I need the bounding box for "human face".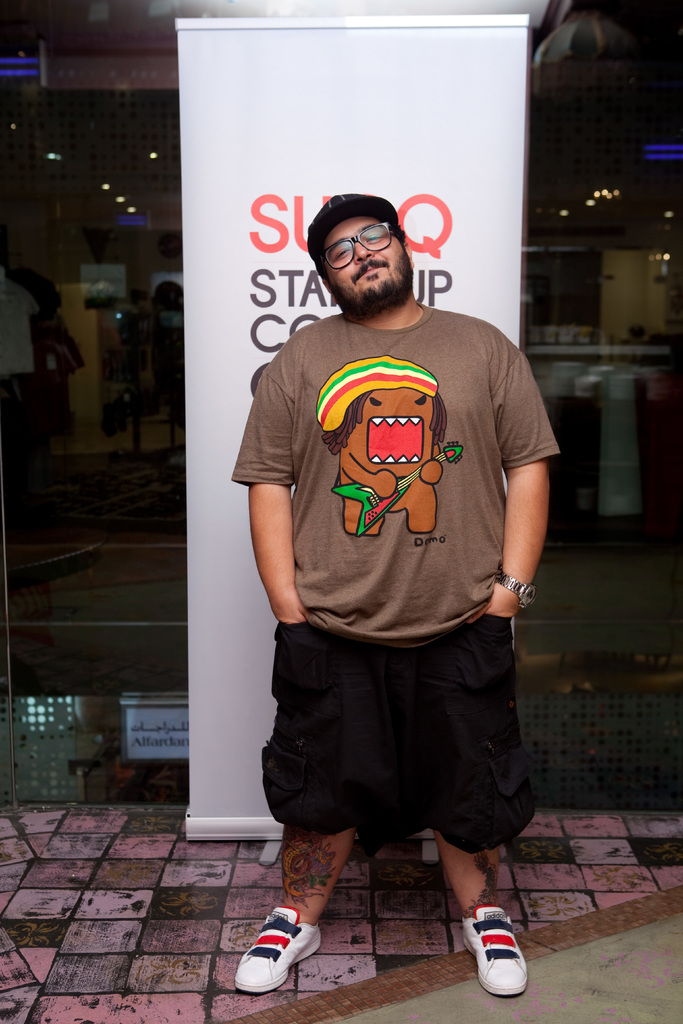
Here it is: select_region(313, 212, 413, 301).
